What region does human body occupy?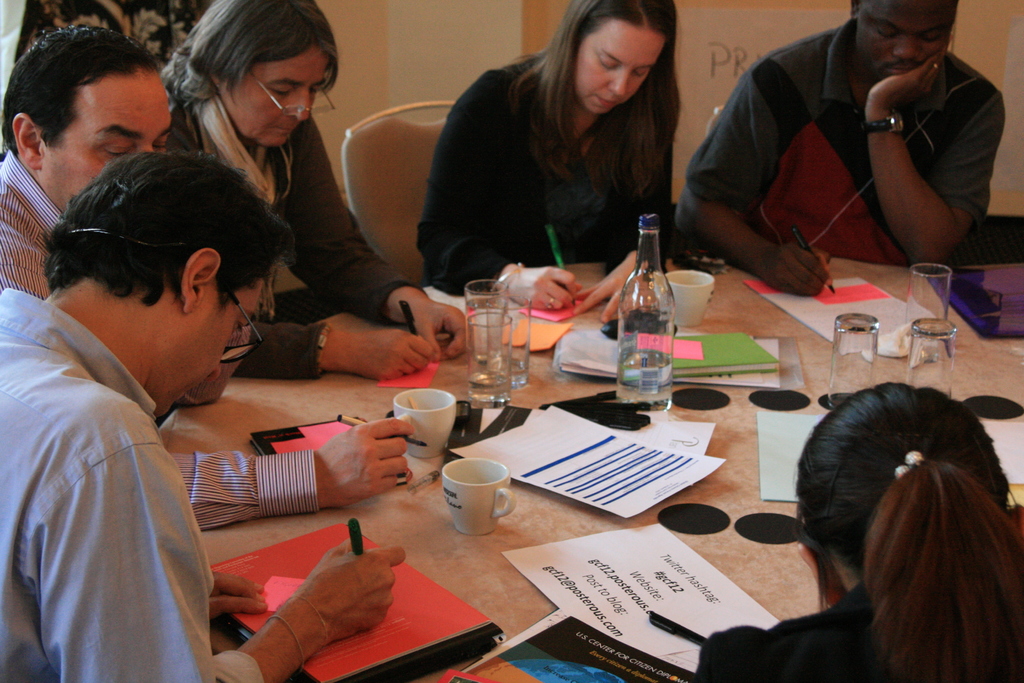
[left=426, top=56, right=673, bottom=302].
